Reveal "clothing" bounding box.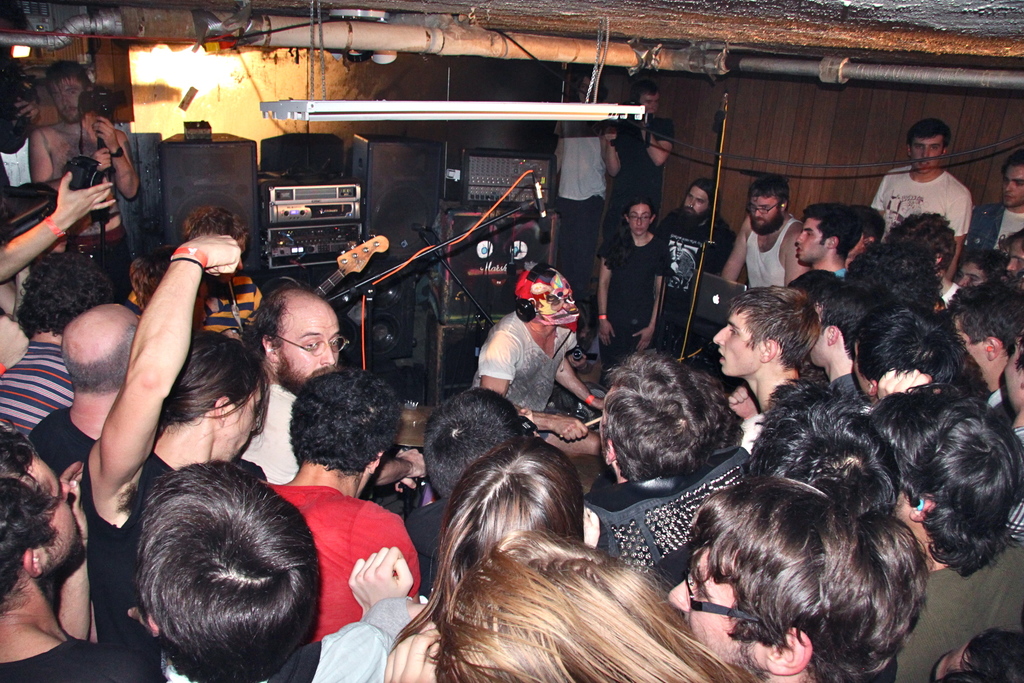
Revealed: 261, 483, 417, 641.
